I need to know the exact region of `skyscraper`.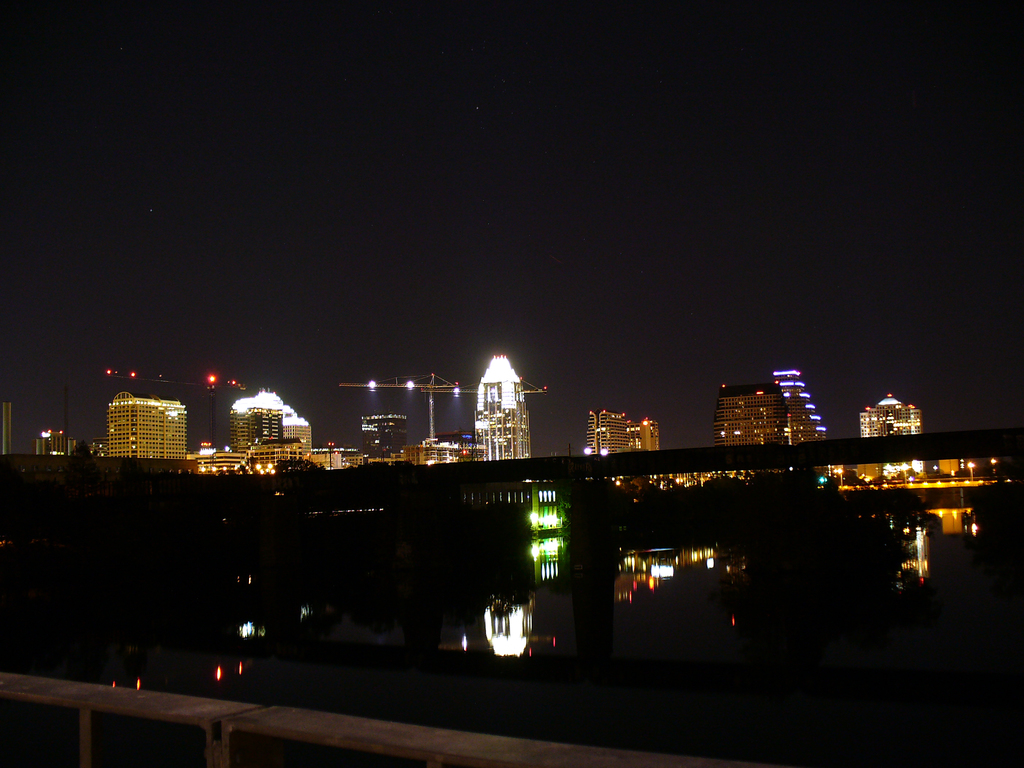
Region: l=466, t=351, r=527, b=464.
